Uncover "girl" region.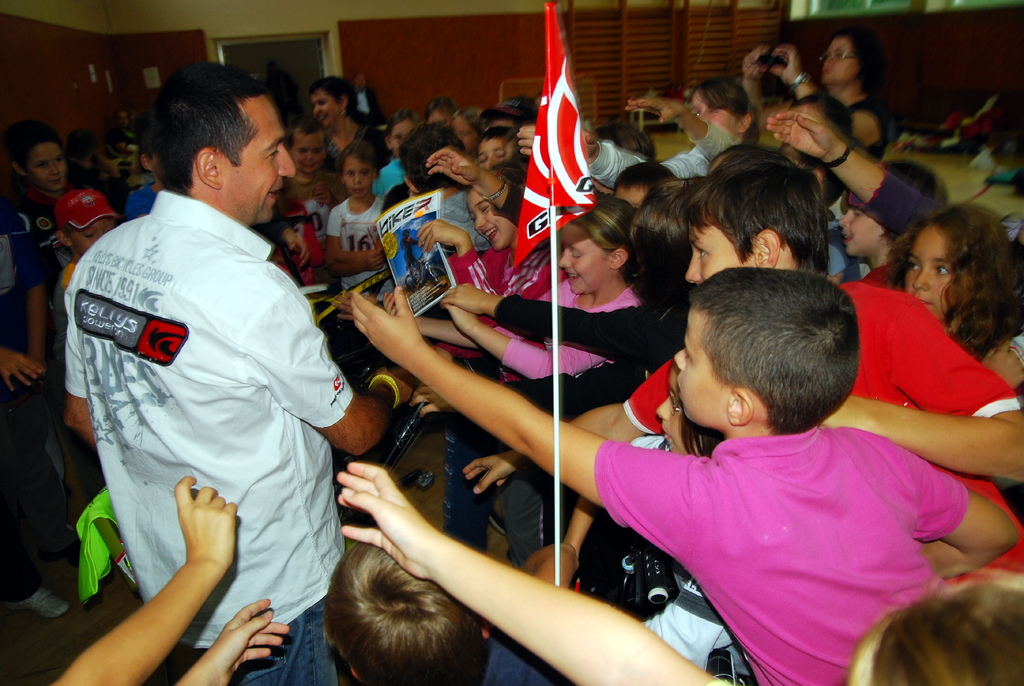
Uncovered: {"x1": 512, "y1": 73, "x2": 758, "y2": 176}.
